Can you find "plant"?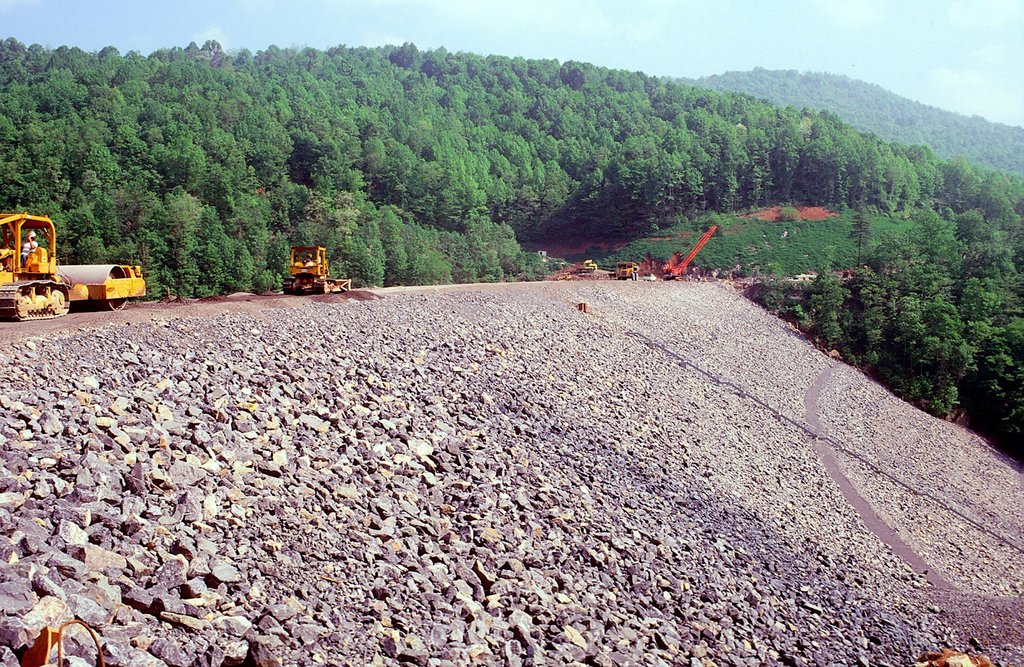
Yes, bounding box: <bbox>855, 253, 890, 379</bbox>.
